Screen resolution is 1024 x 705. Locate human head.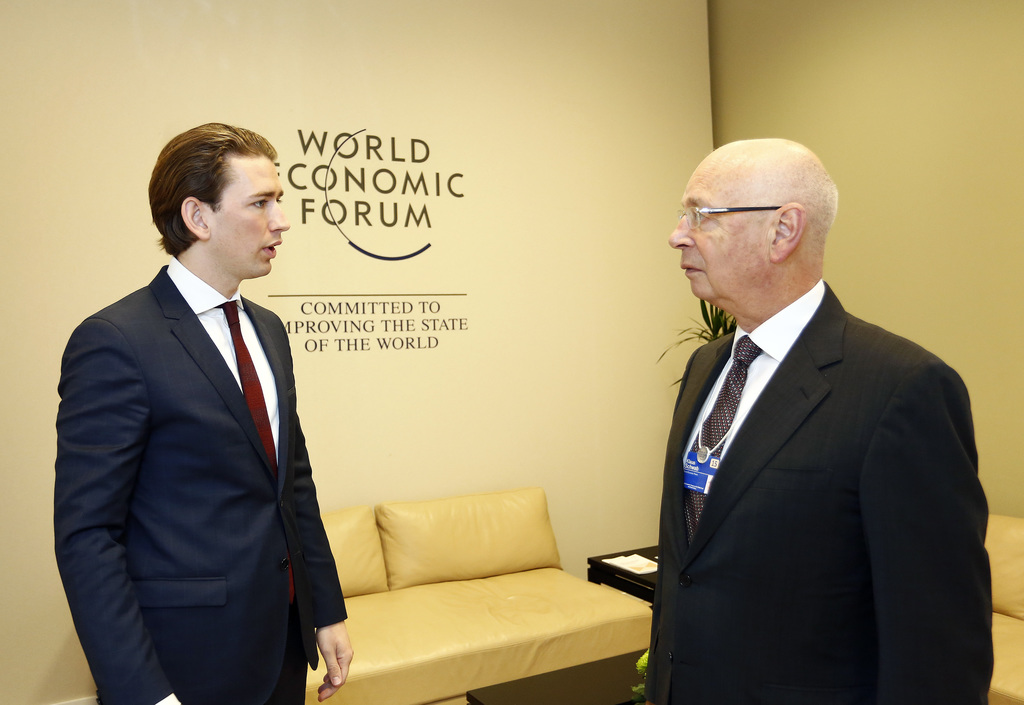
Rect(666, 138, 839, 305).
